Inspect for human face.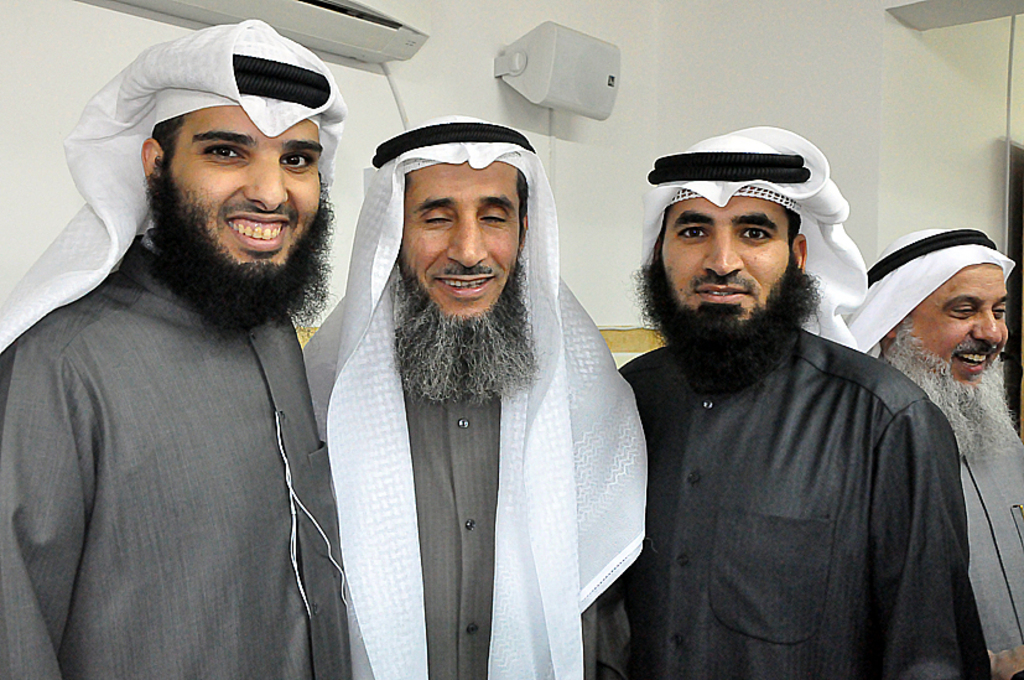
Inspection: {"x1": 659, "y1": 190, "x2": 789, "y2": 317}.
